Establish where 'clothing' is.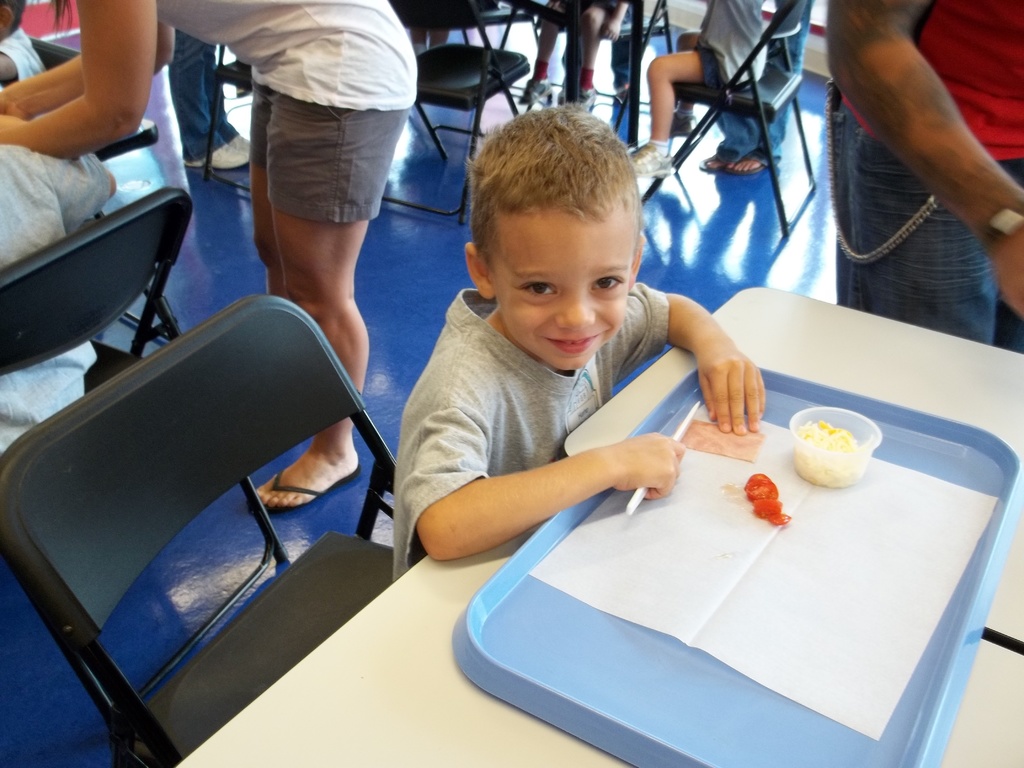
Established at 153, 0, 424, 220.
